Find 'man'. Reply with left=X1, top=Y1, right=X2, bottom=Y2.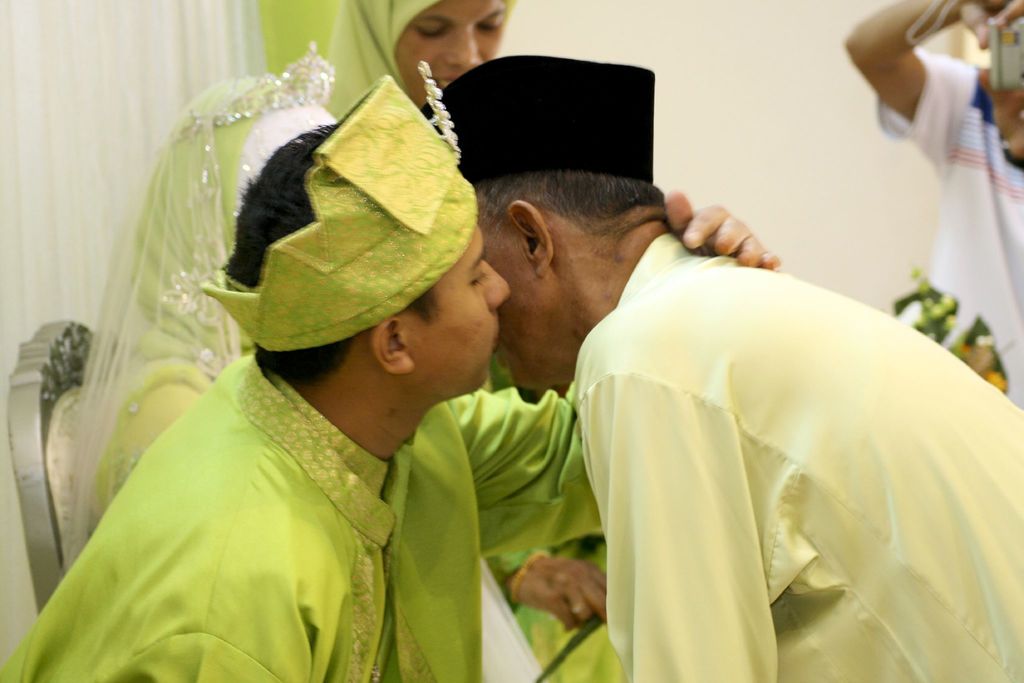
left=0, top=78, right=785, bottom=682.
